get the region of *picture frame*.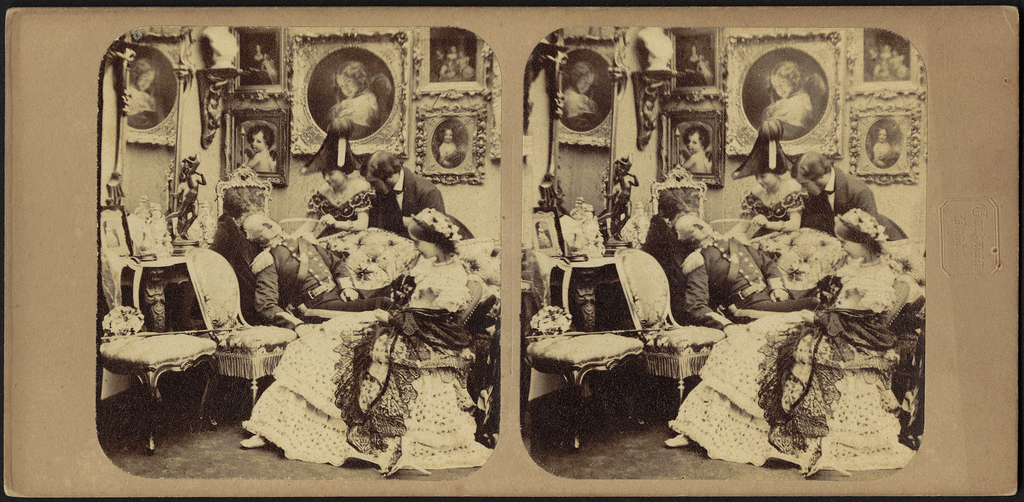
select_region(97, 209, 132, 252).
